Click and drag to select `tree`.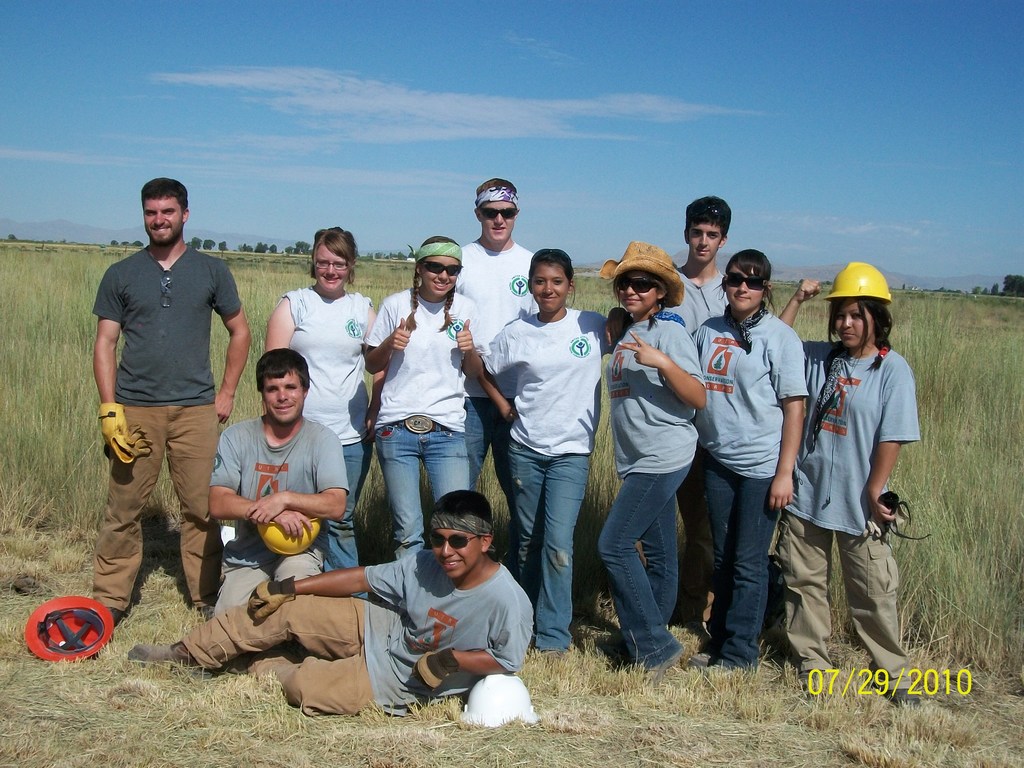
Selection: l=239, t=241, r=251, b=250.
